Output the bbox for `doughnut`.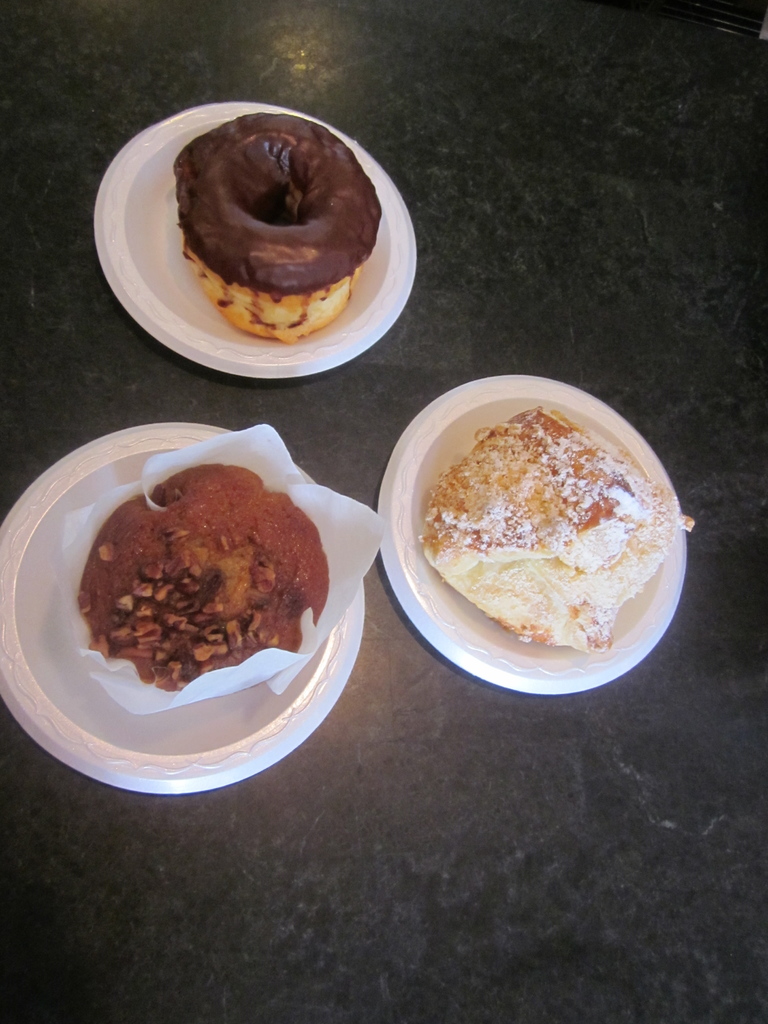
142/107/401/321.
